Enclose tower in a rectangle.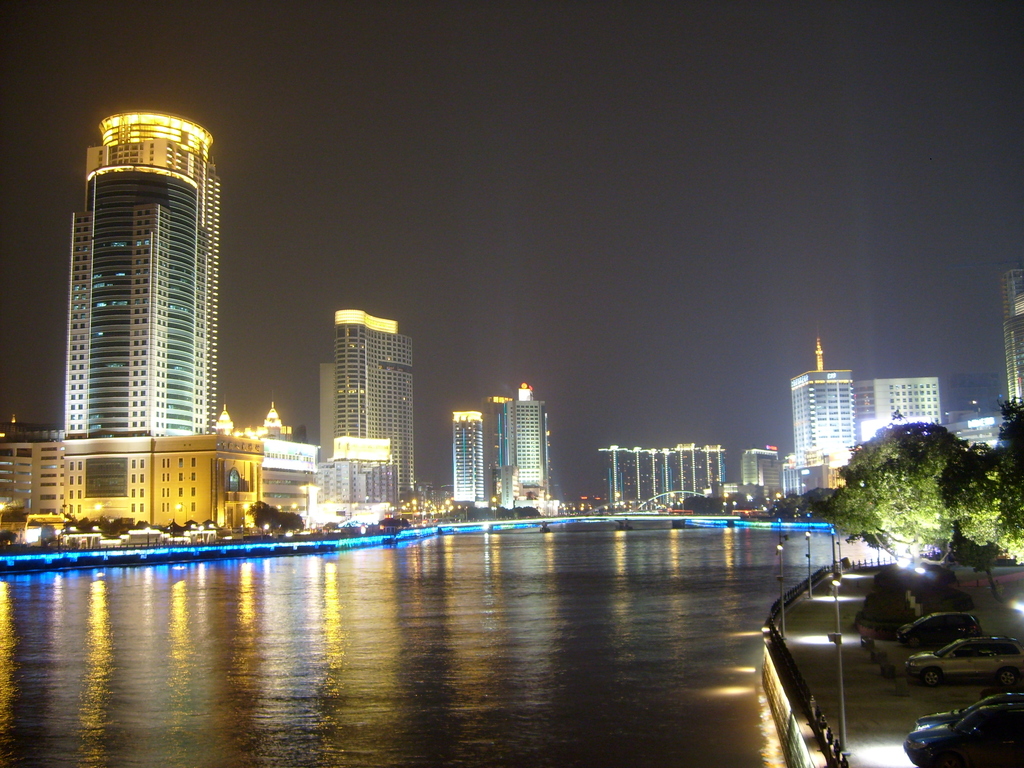
pyautogui.locateOnScreen(62, 109, 220, 438).
